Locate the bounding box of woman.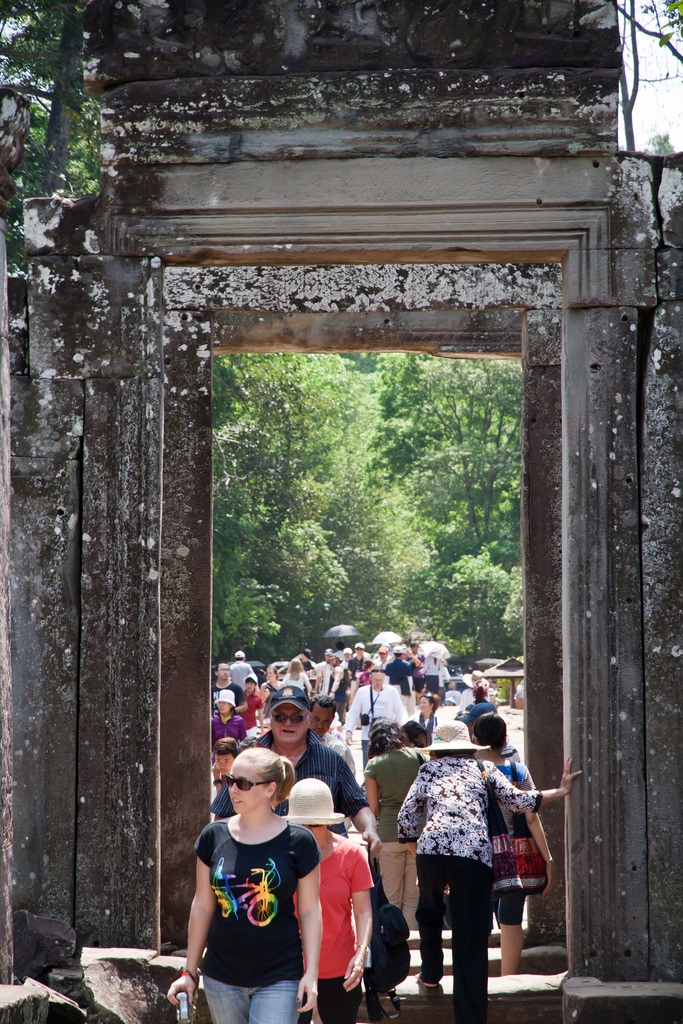
Bounding box: [x1=158, y1=717, x2=349, y2=1023].
